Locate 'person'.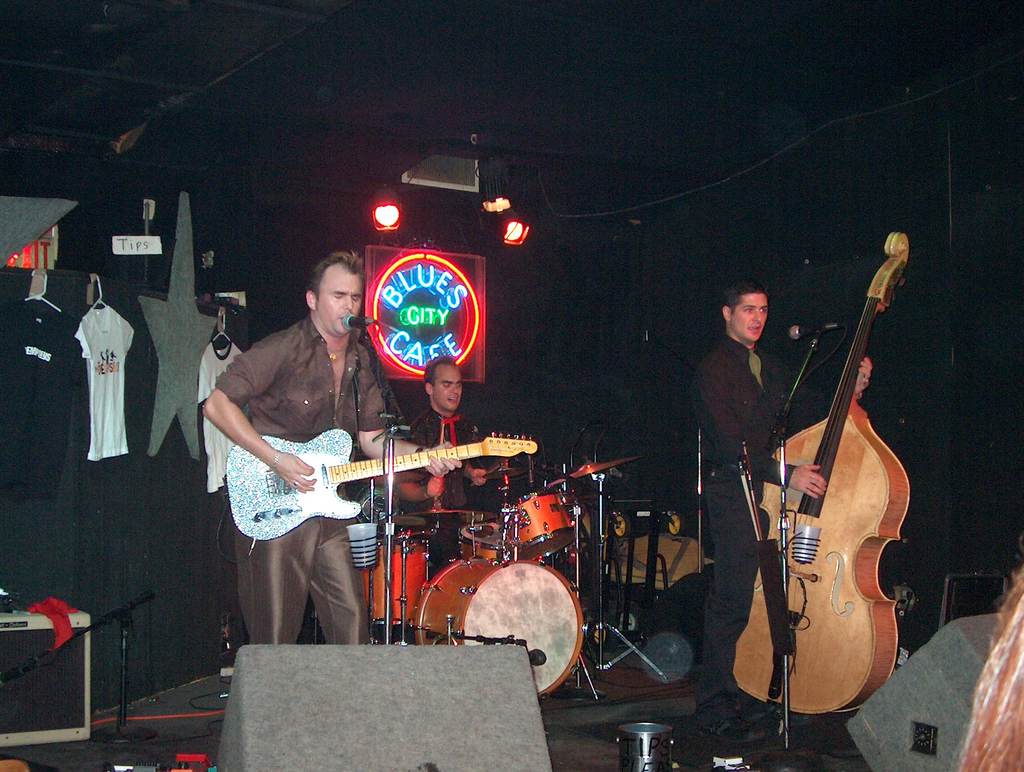
Bounding box: <region>400, 358, 489, 577</region>.
